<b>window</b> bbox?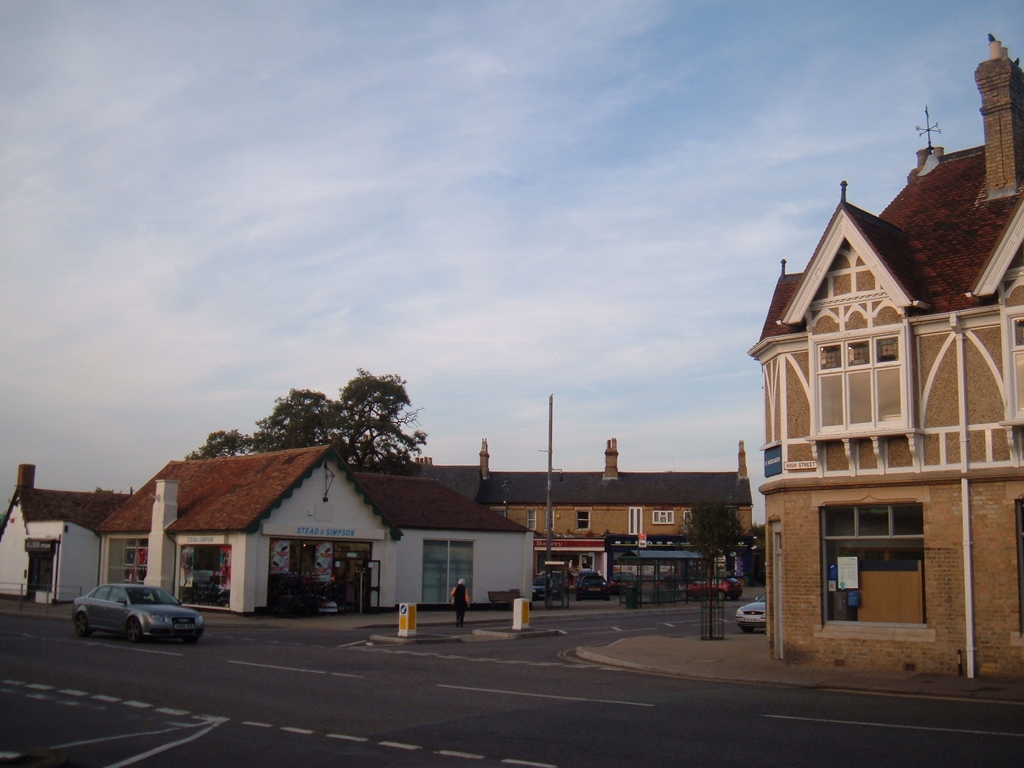
(left=492, top=508, right=506, bottom=519)
